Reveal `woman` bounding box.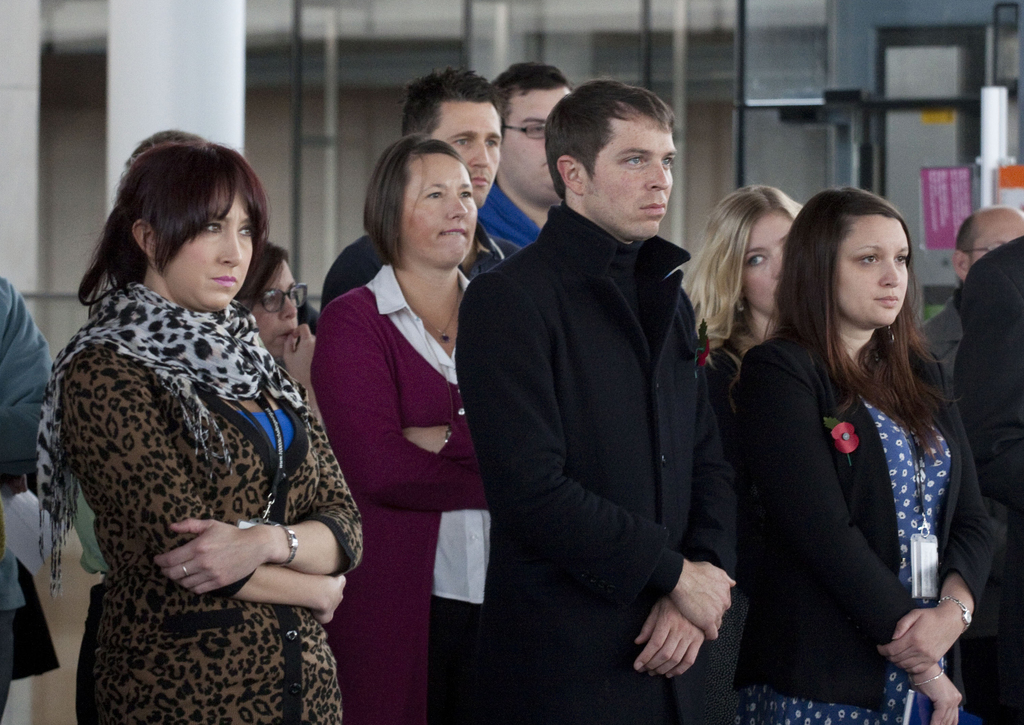
Revealed: {"left": 237, "top": 232, "right": 324, "bottom": 435}.
